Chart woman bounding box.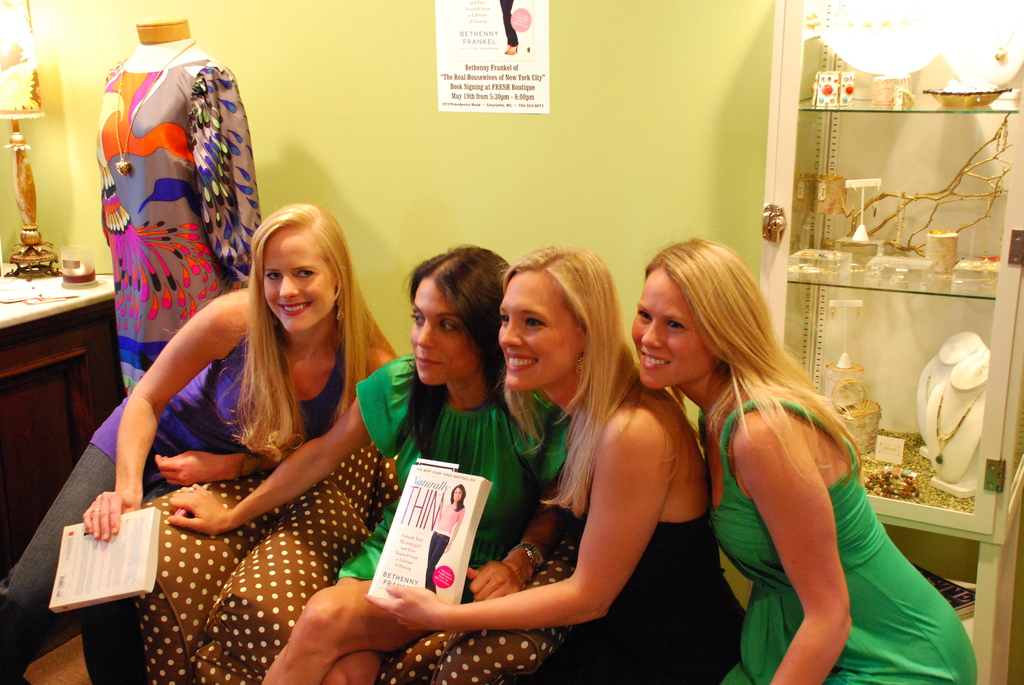
Charted: {"x1": 164, "y1": 245, "x2": 570, "y2": 684}.
